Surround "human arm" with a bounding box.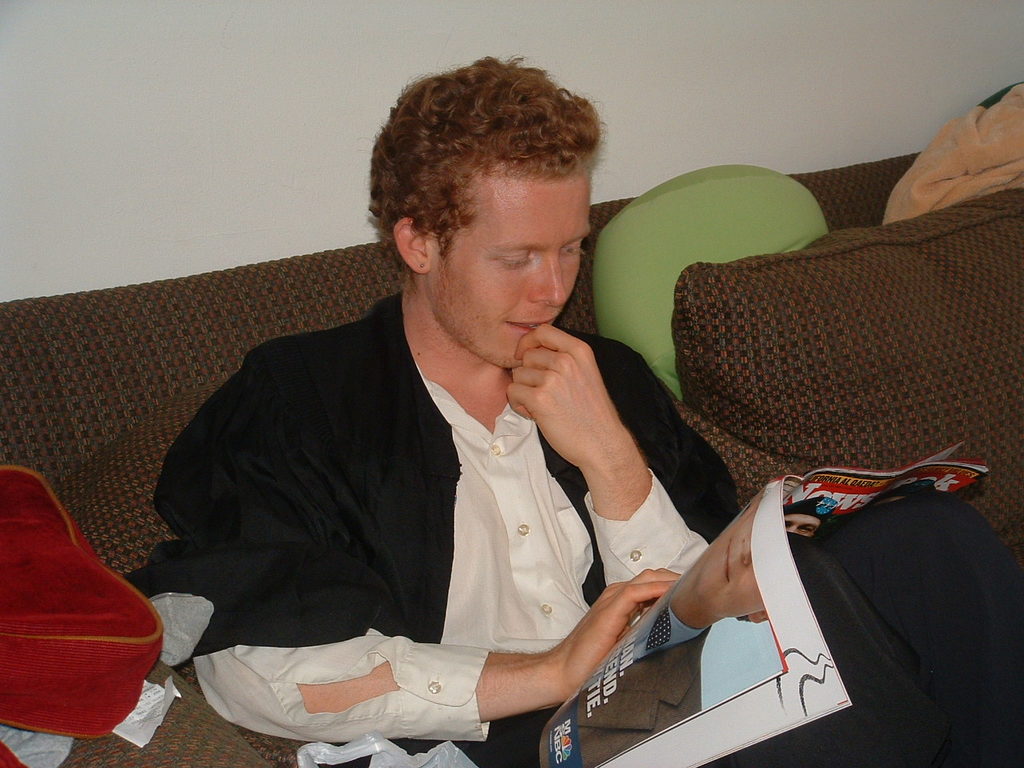
region(546, 346, 683, 595).
